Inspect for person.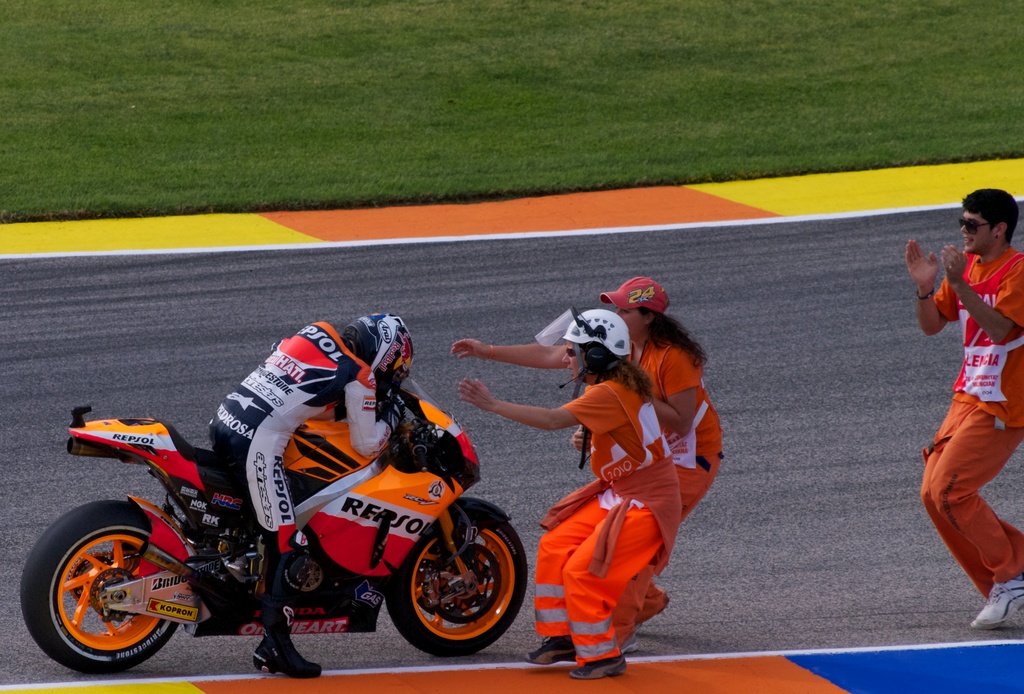
Inspection: 900:186:1023:628.
